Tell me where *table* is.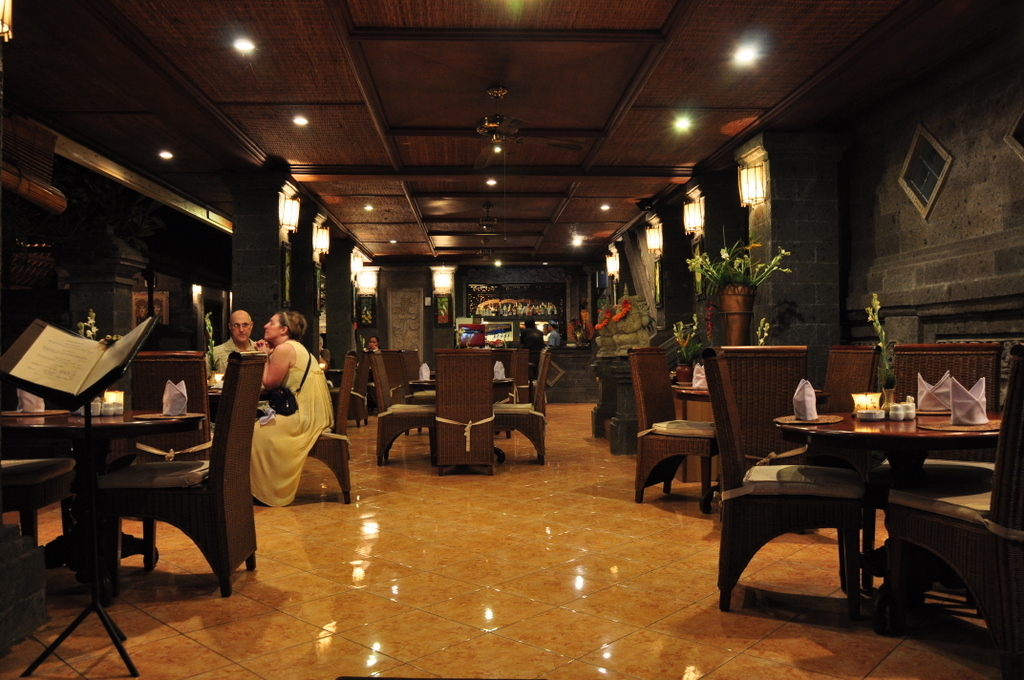
*table* is at (left=770, top=389, right=1019, bottom=616).
